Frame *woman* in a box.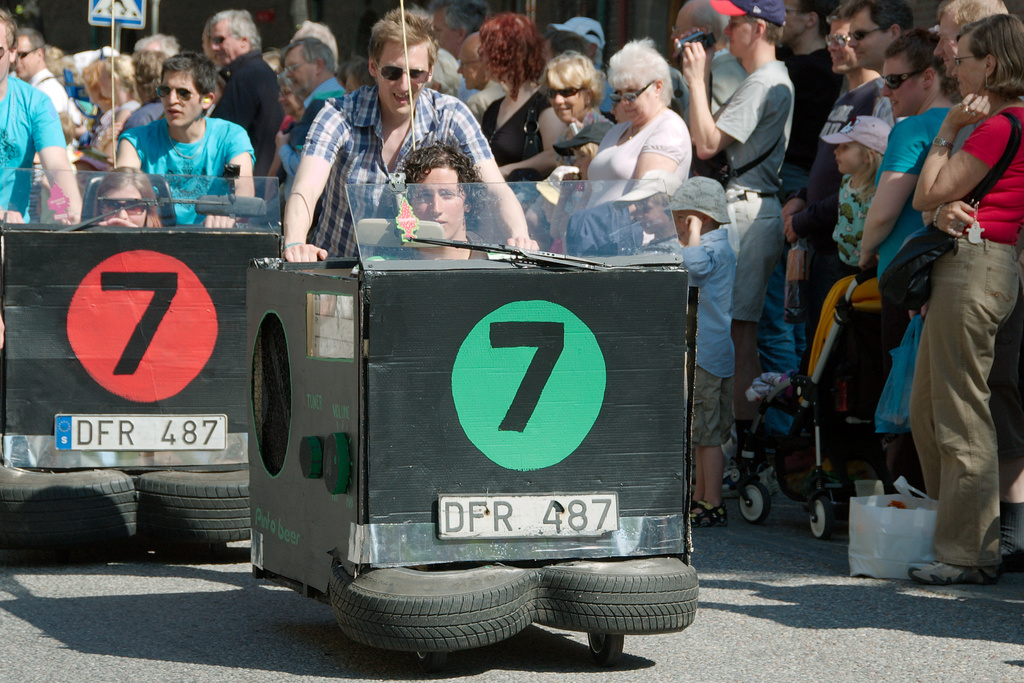
bbox(68, 57, 136, 163).
